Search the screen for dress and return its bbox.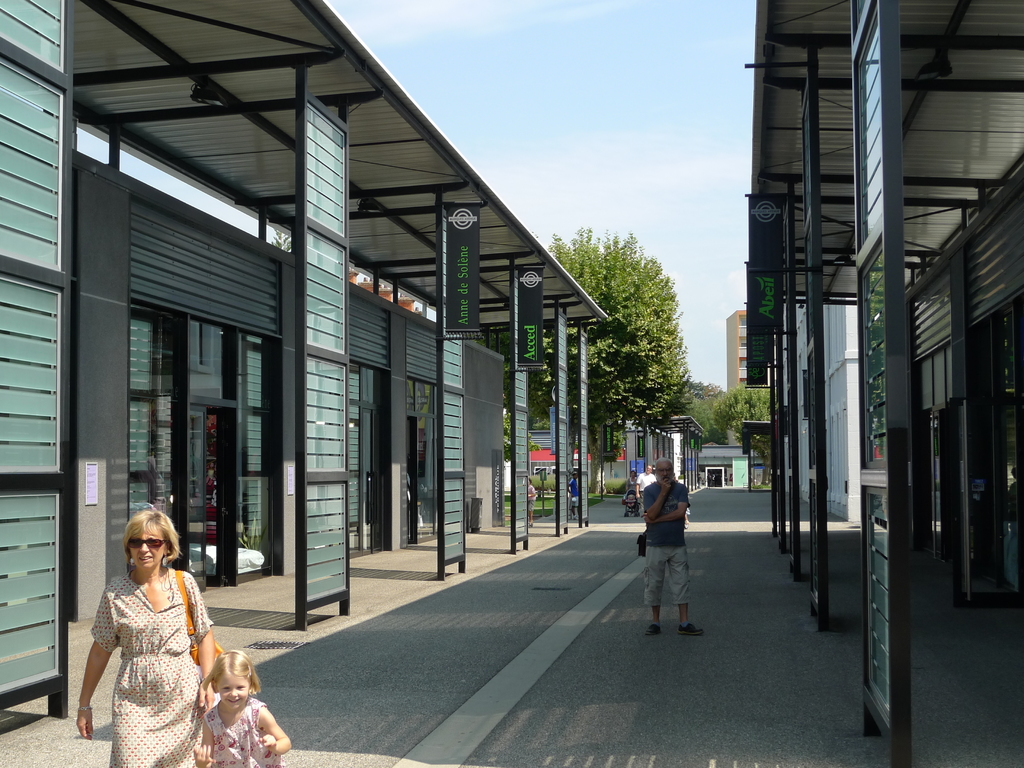
Found: <box>204,697,282,767</box>.
